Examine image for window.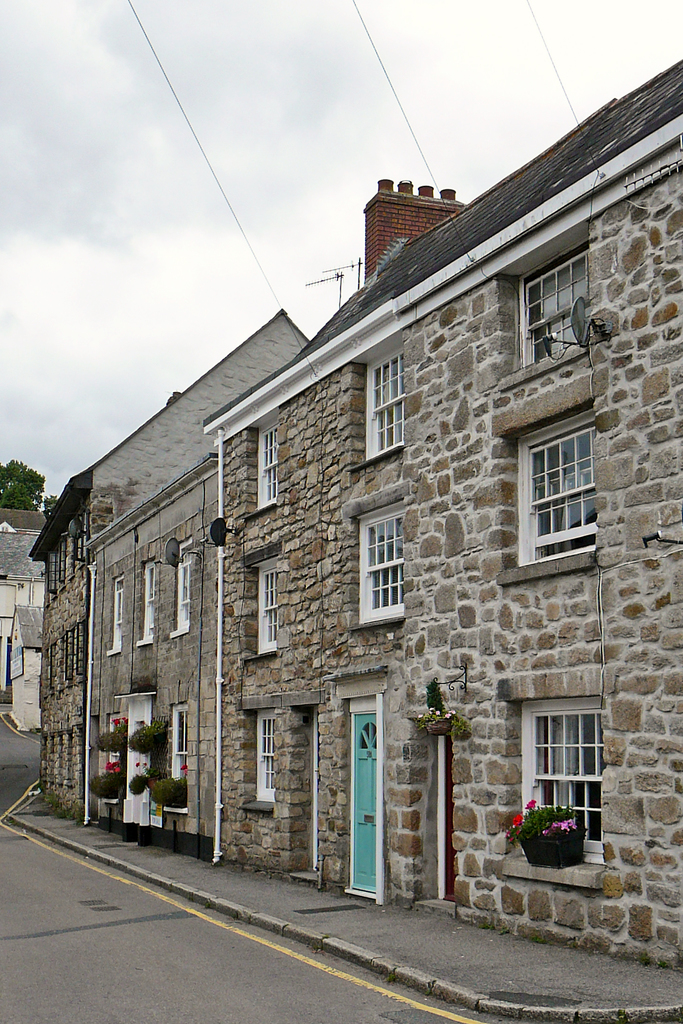
Examination result: {"x1": 108, "y1": 573, "x2": 122, "y2": 638}.
